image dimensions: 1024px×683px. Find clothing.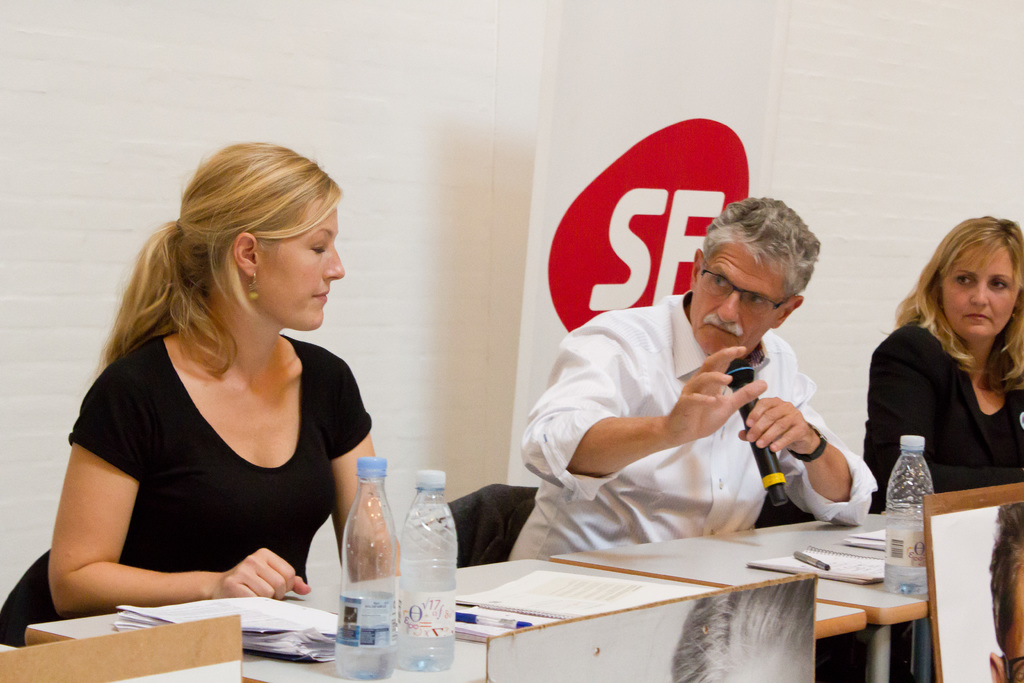
<bbox>865, 319, 1023, 520</bbox>.
